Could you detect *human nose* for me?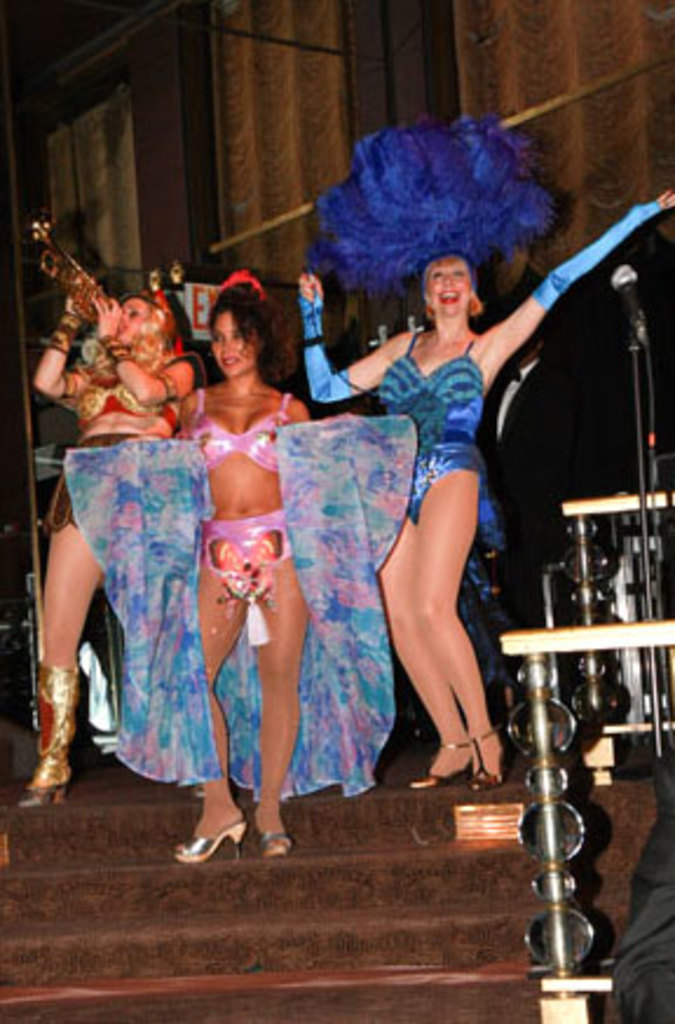
Detection result: left=438, top=272, right=459, bottom=291.
